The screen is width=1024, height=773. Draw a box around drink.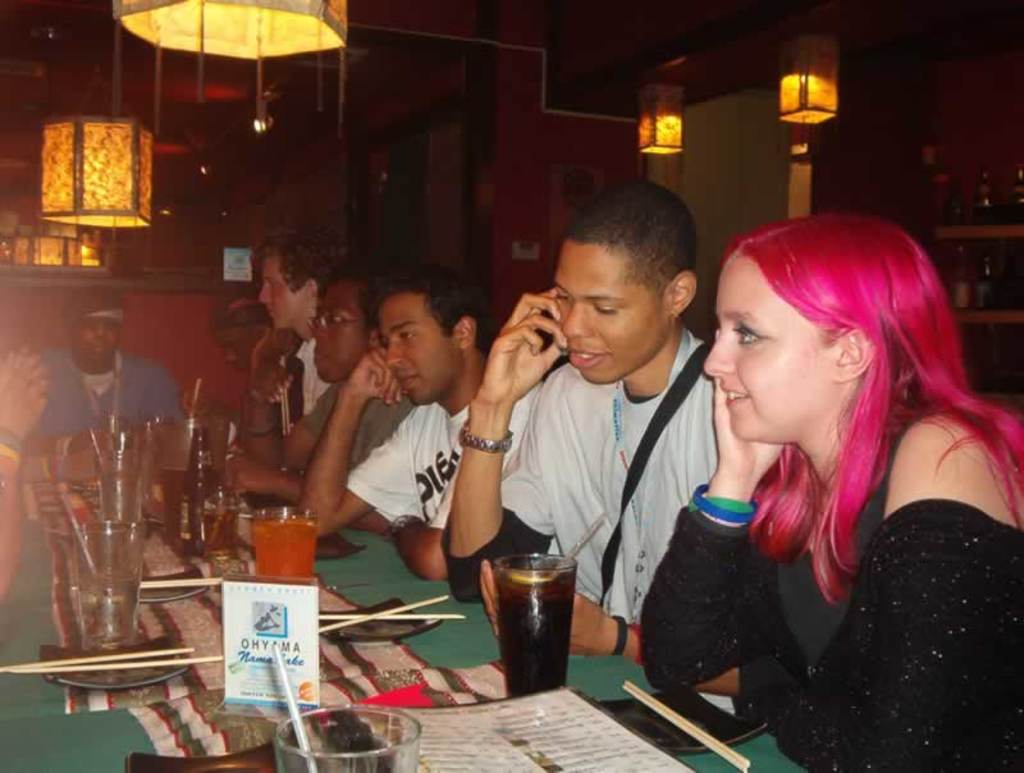
198/491/243/570.
